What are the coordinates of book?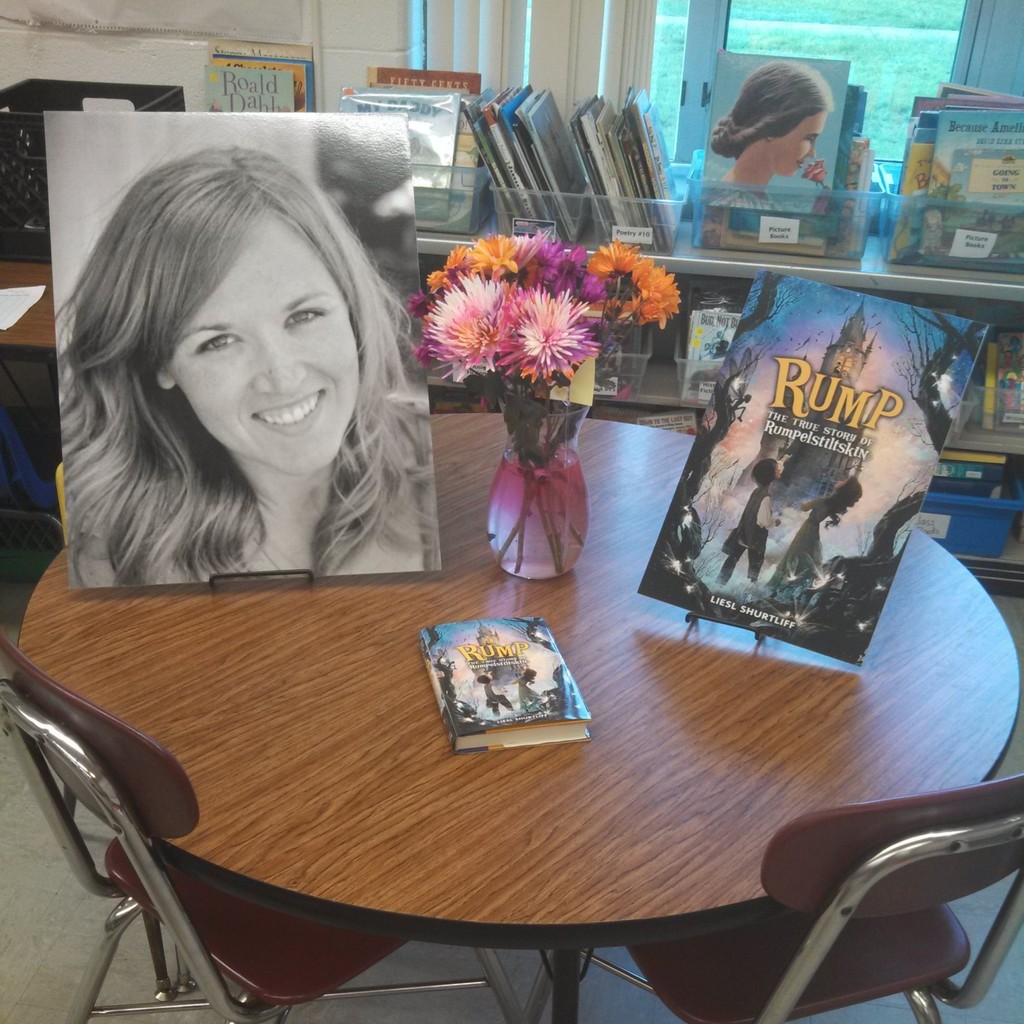
bbox=(399, 609, 611, 779).
